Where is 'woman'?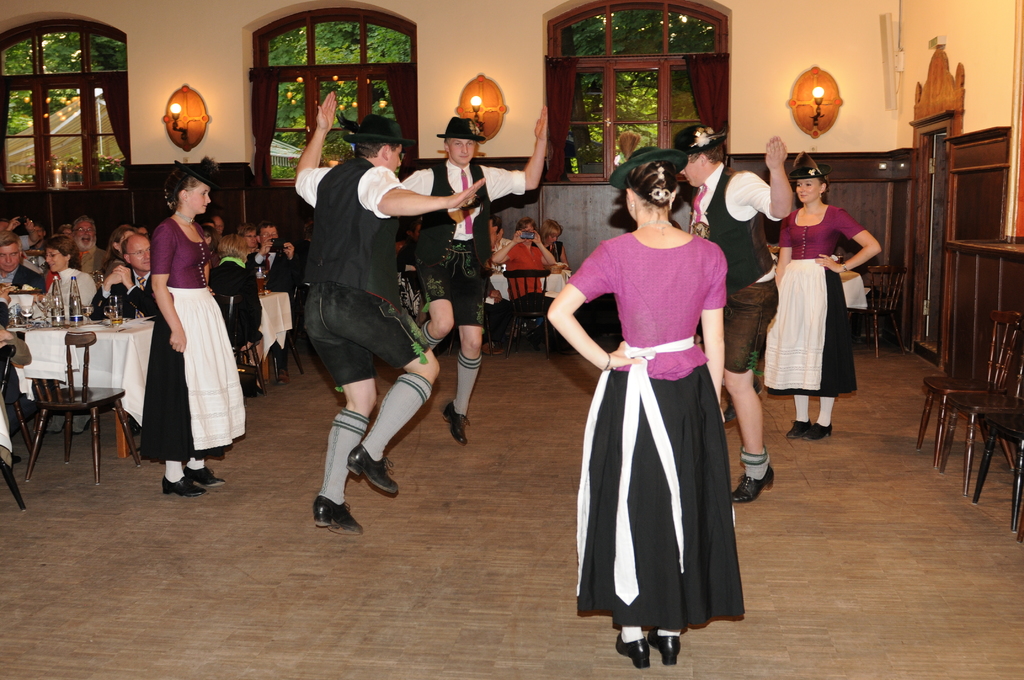
Rect(541, 221, 568, 268).
